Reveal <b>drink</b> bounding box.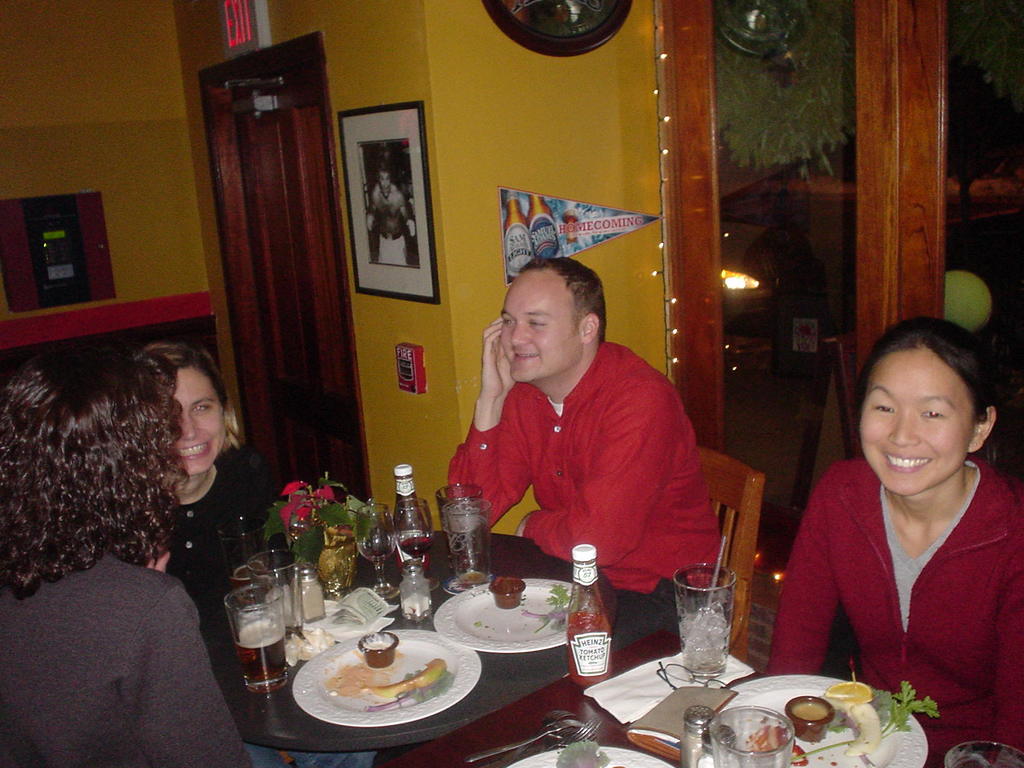
Revealed: select_region(505, 190, 529, 279).
